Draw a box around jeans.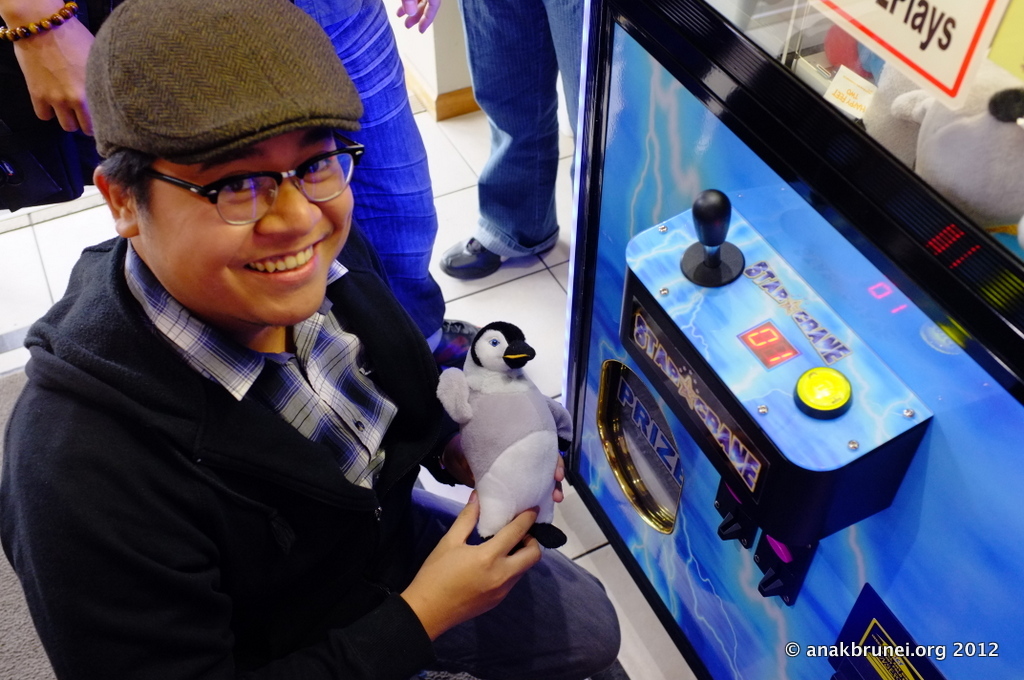
(297,0,448,350).
